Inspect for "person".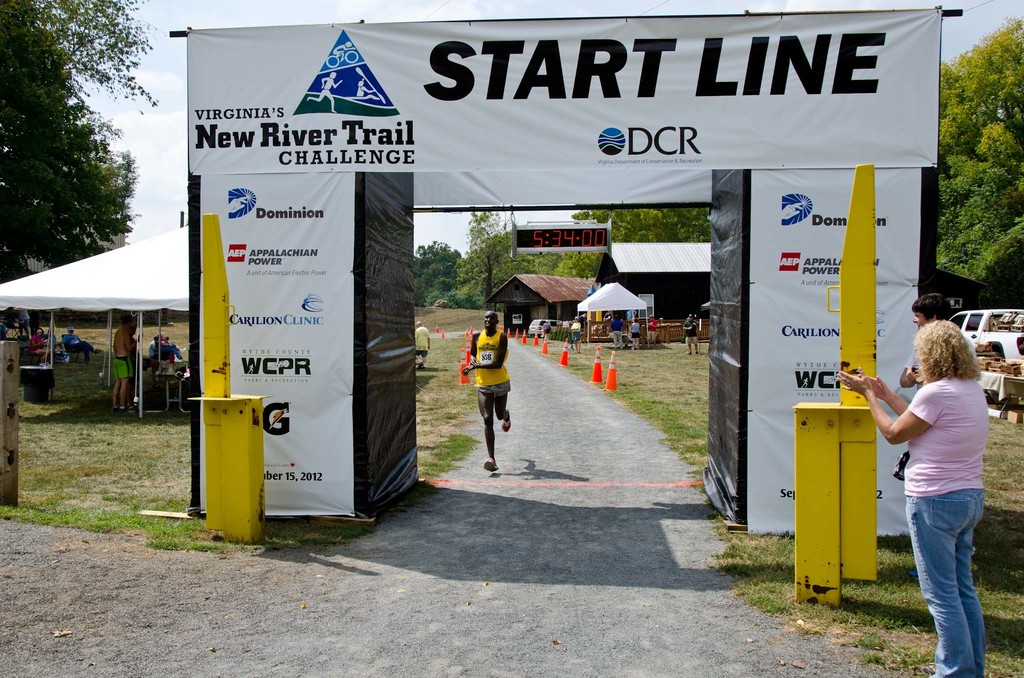
Inspection: <box>15,310,33,343</box>.
